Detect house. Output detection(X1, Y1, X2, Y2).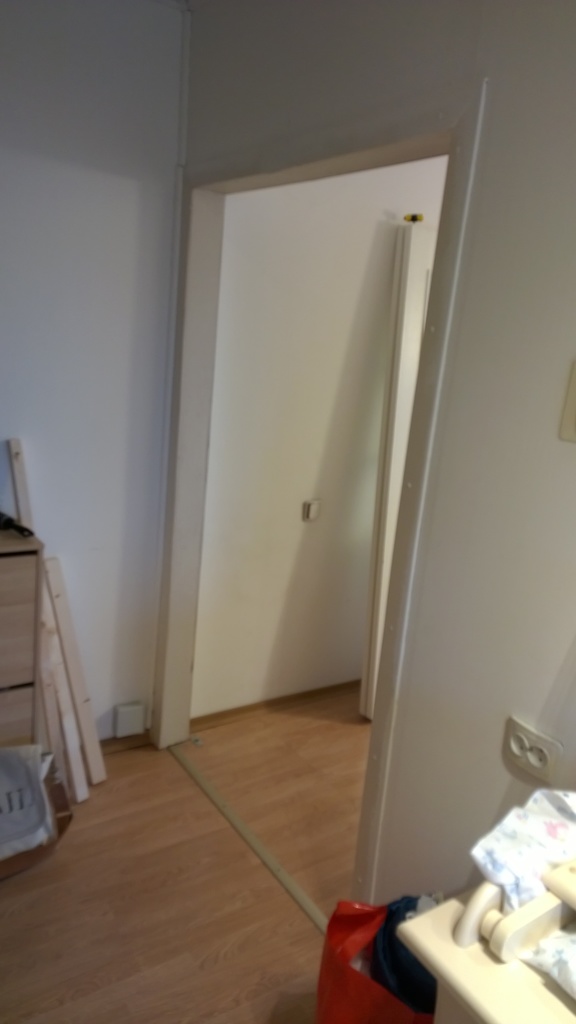
detection(0, 0, 575, 1023).
